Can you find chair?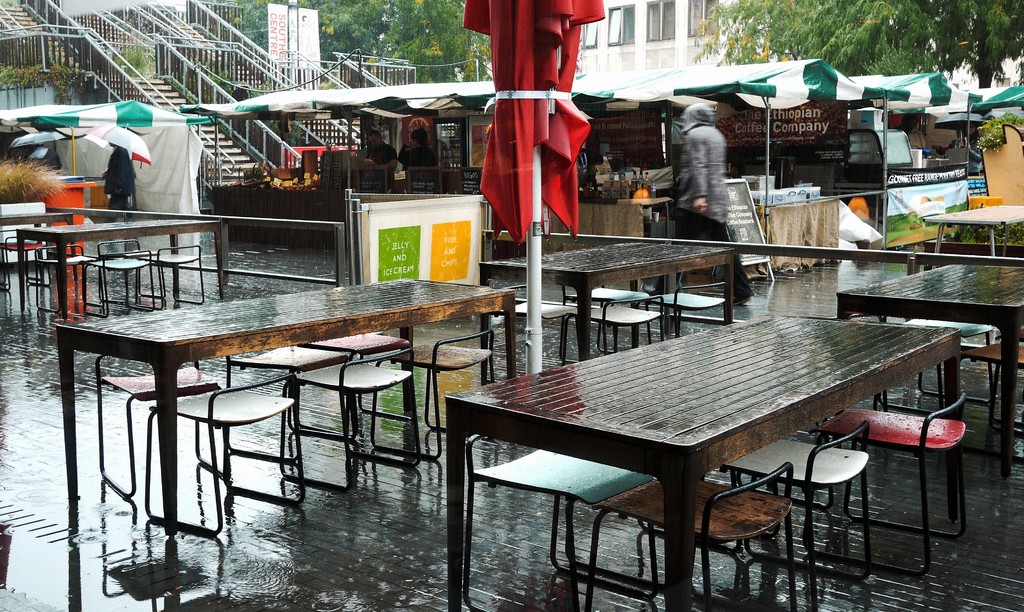
Yes, bounding box: region(0, 237, 45, 299).
